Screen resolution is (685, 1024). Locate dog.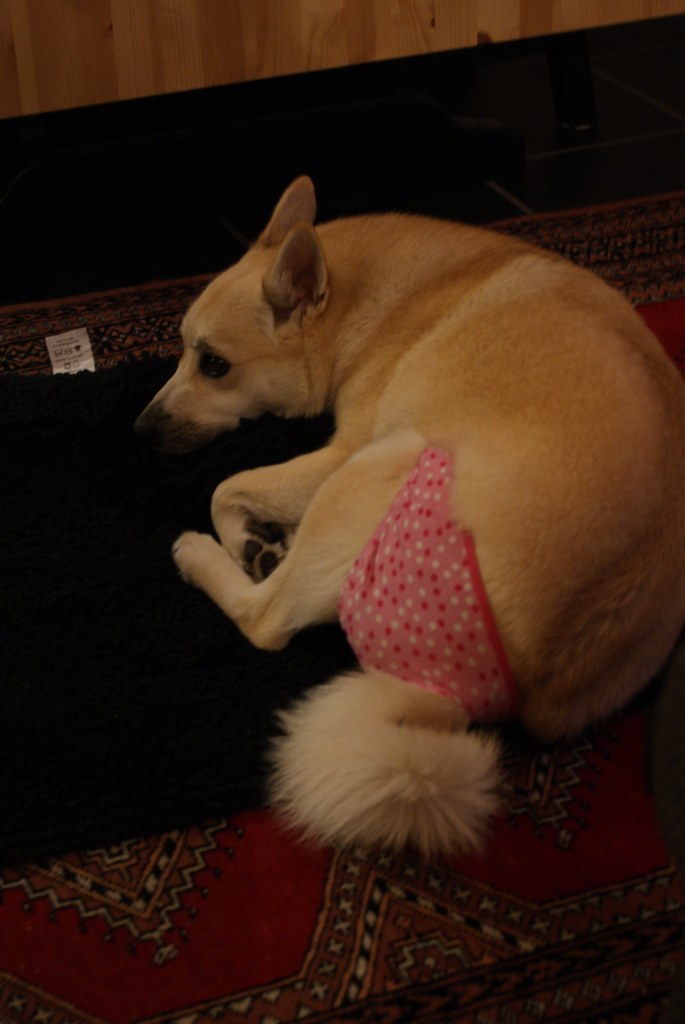
bbox=[132, 167, 684, 865].
